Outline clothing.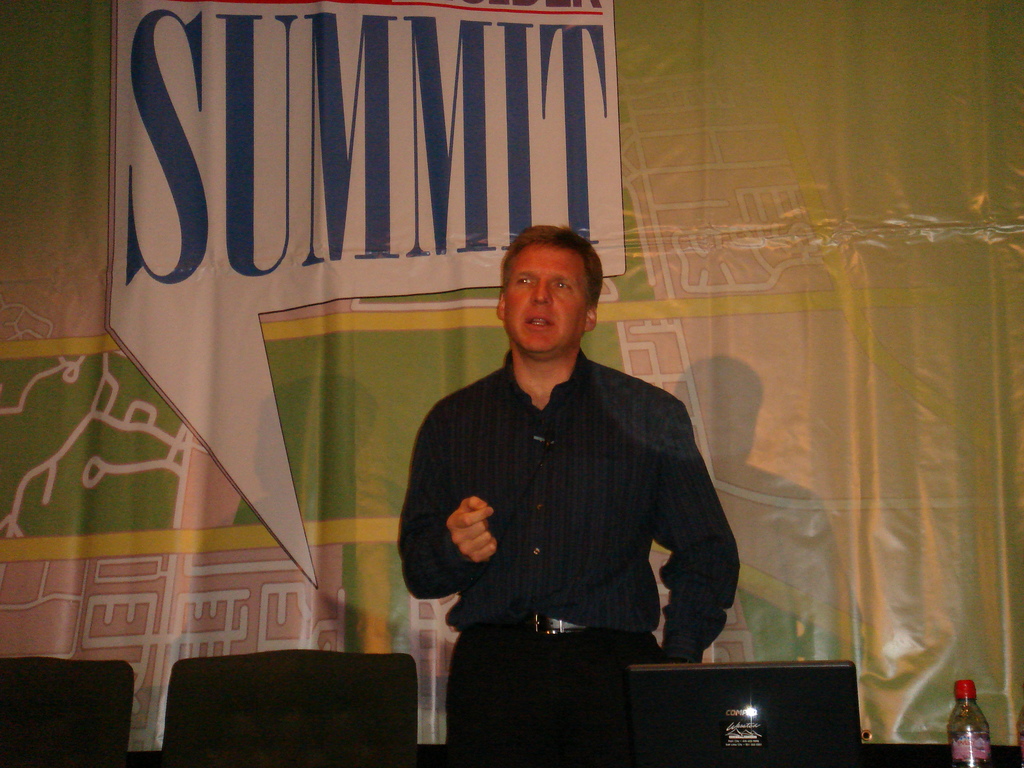
Outline: bbox=(391, 305, 739, 692).
